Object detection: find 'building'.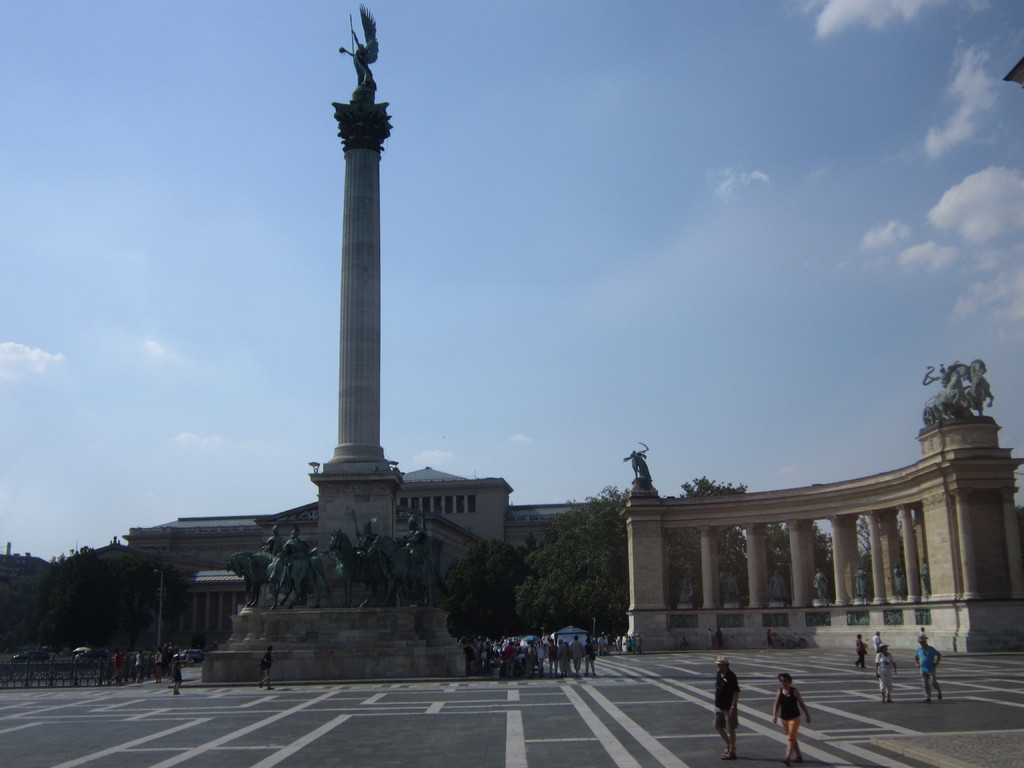
<region>88, 455, 668, 660</region>.
